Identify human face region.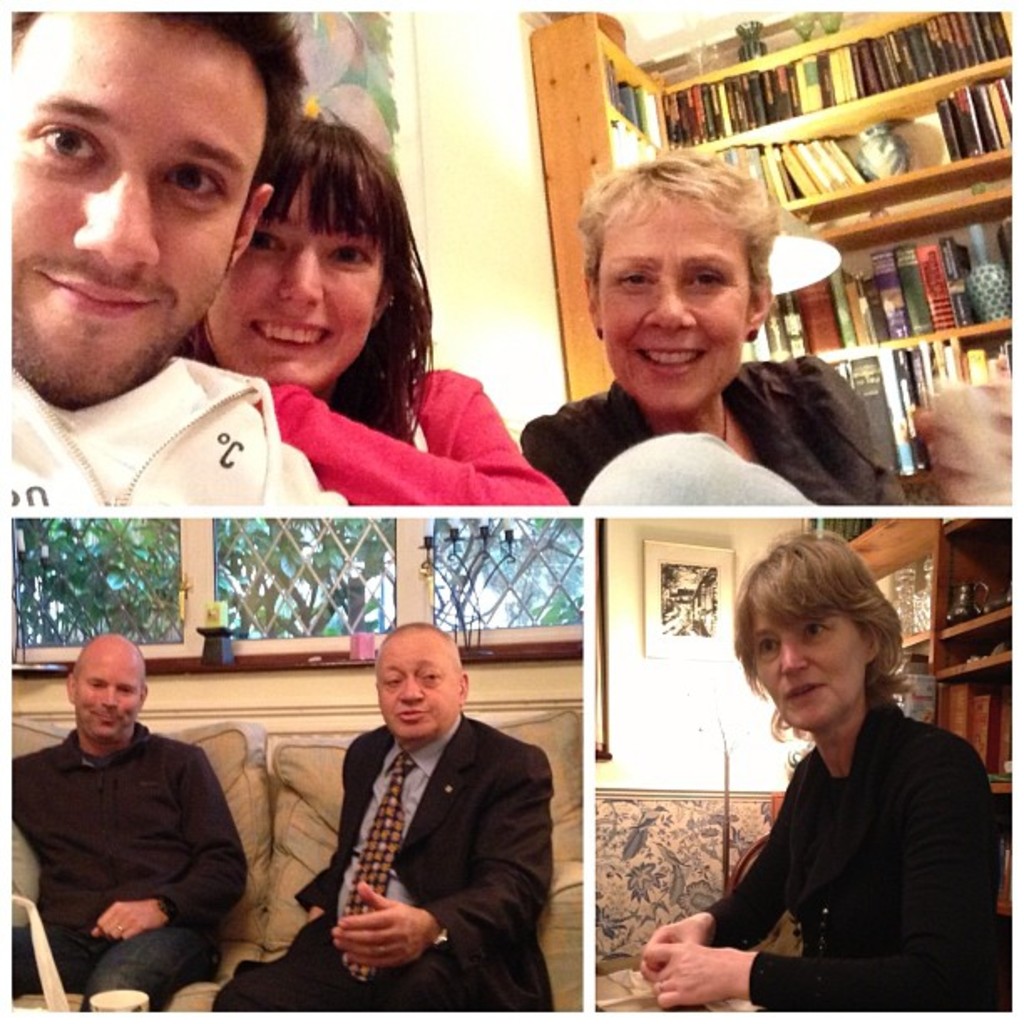
Region: {"x1": 597, "y1": 206, "x2": 741, "y2": 425}.
